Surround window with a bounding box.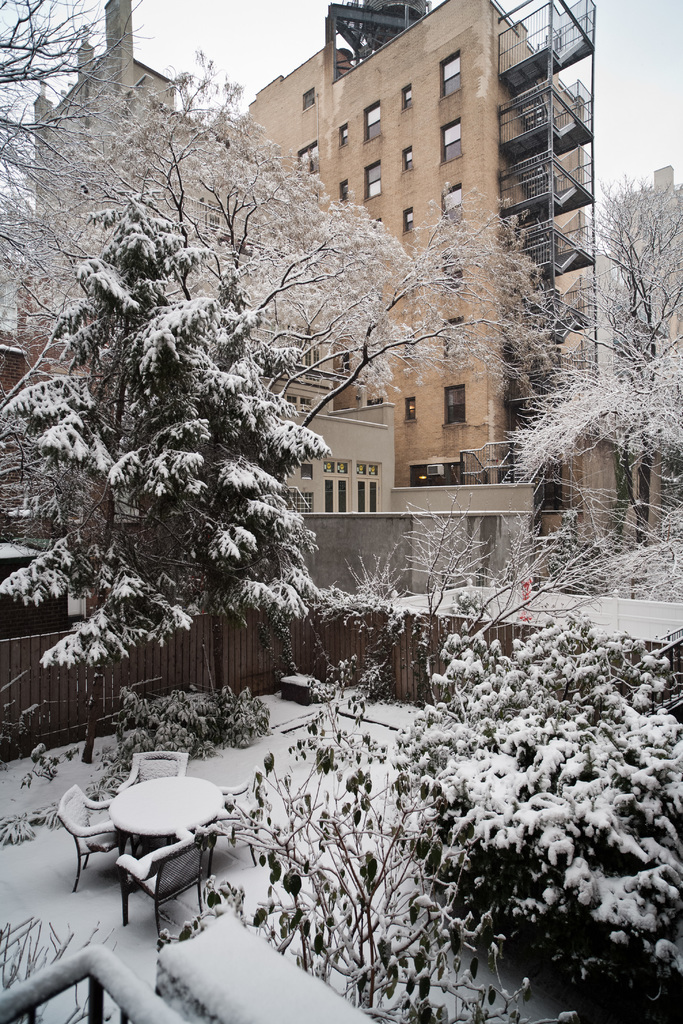
362:163:379:193.
